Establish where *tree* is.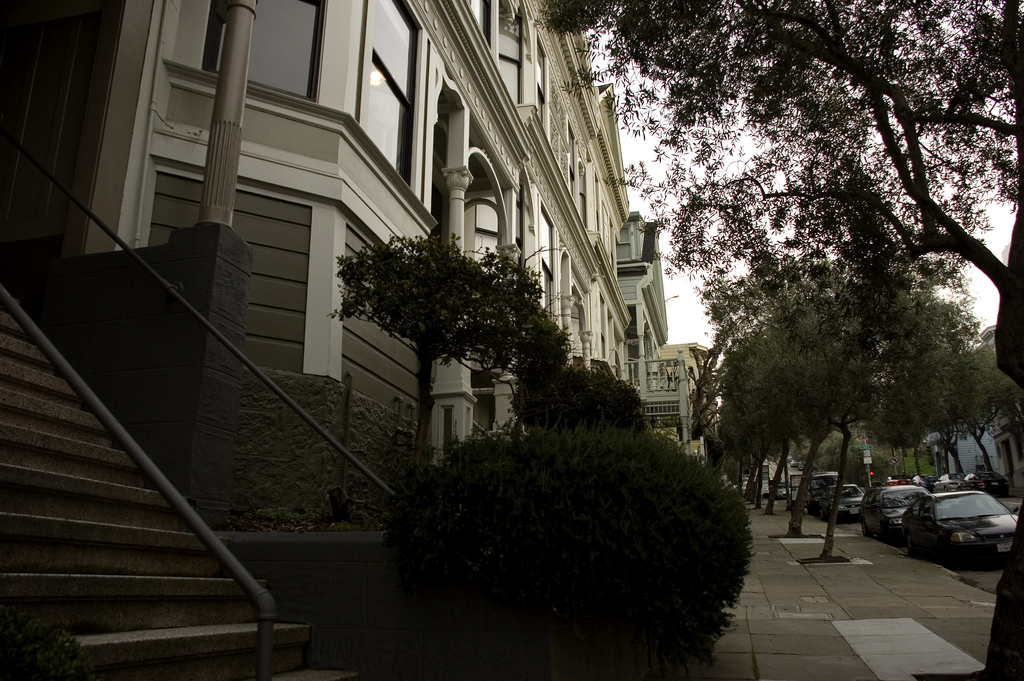
Established at 529:0:1023:680.
